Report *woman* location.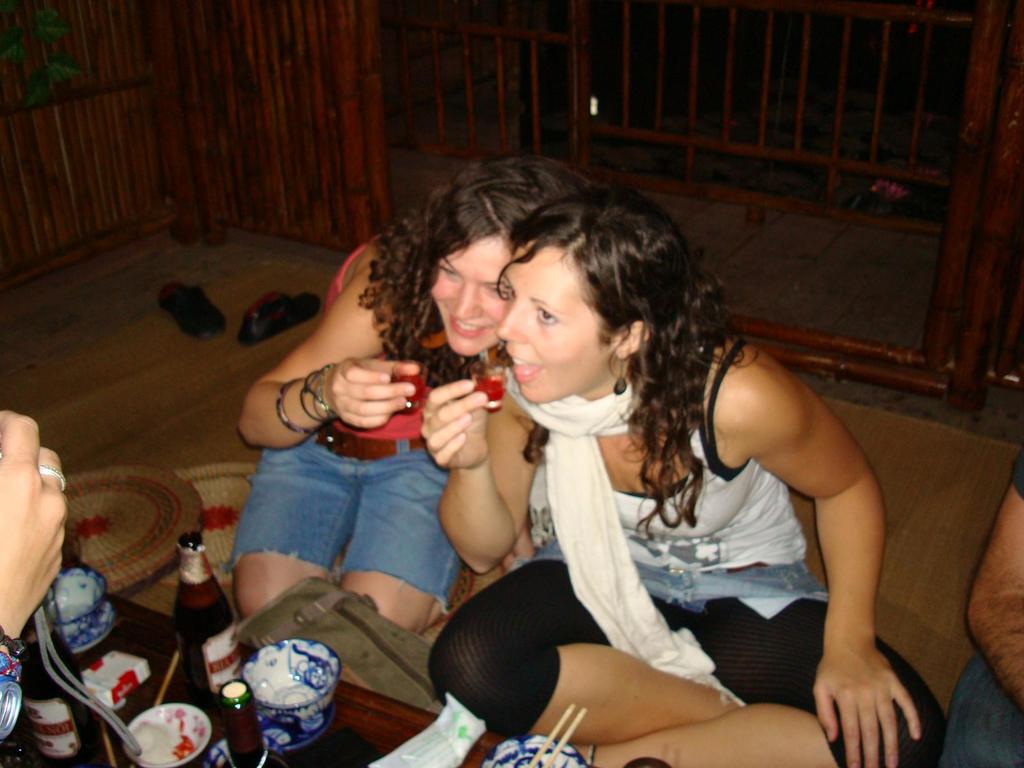
Report: 432:184:956:767.
